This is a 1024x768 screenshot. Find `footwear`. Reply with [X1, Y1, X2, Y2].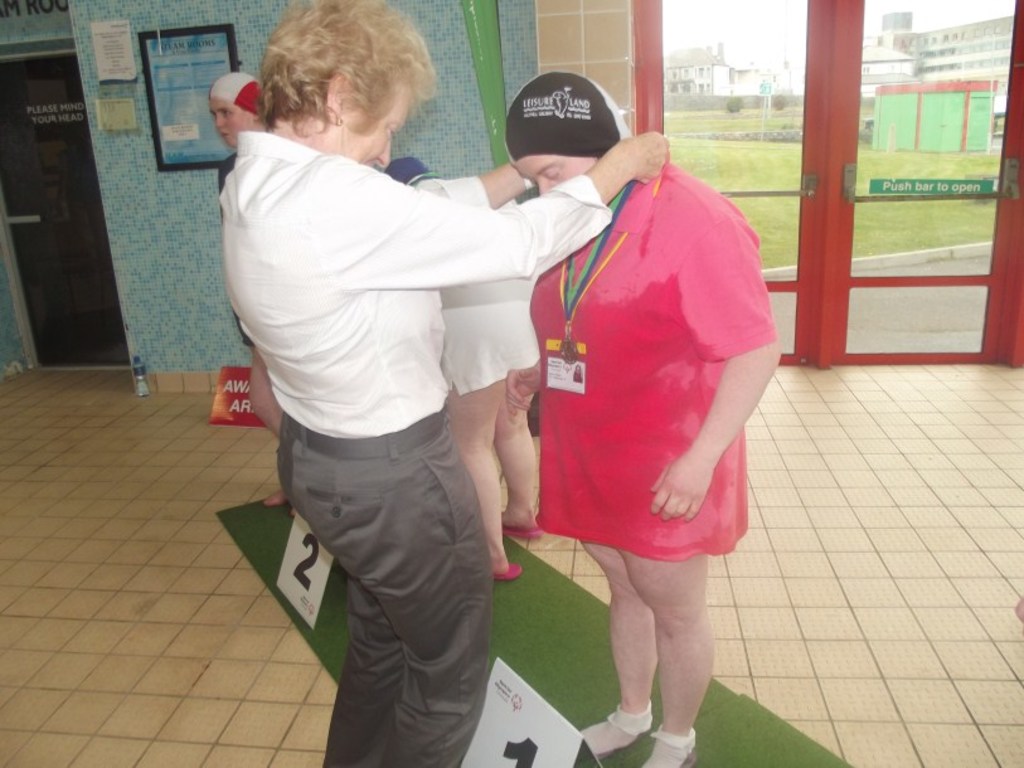
[494, 521, 545, 539].
